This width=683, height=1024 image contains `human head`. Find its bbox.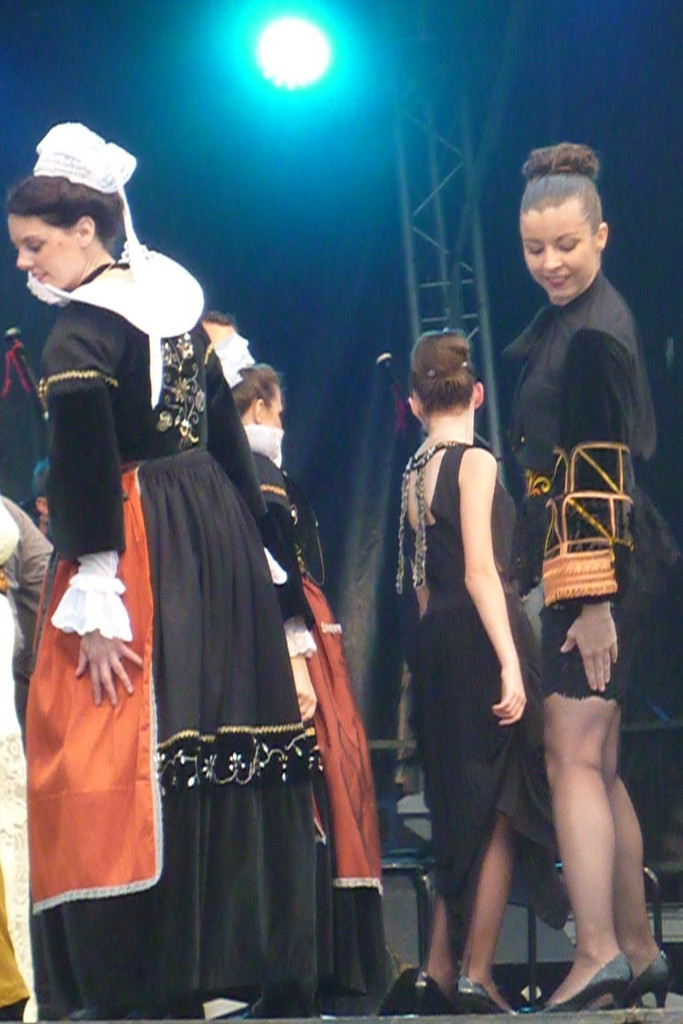
x1=405, y1=331, x2=485, y2=430.
